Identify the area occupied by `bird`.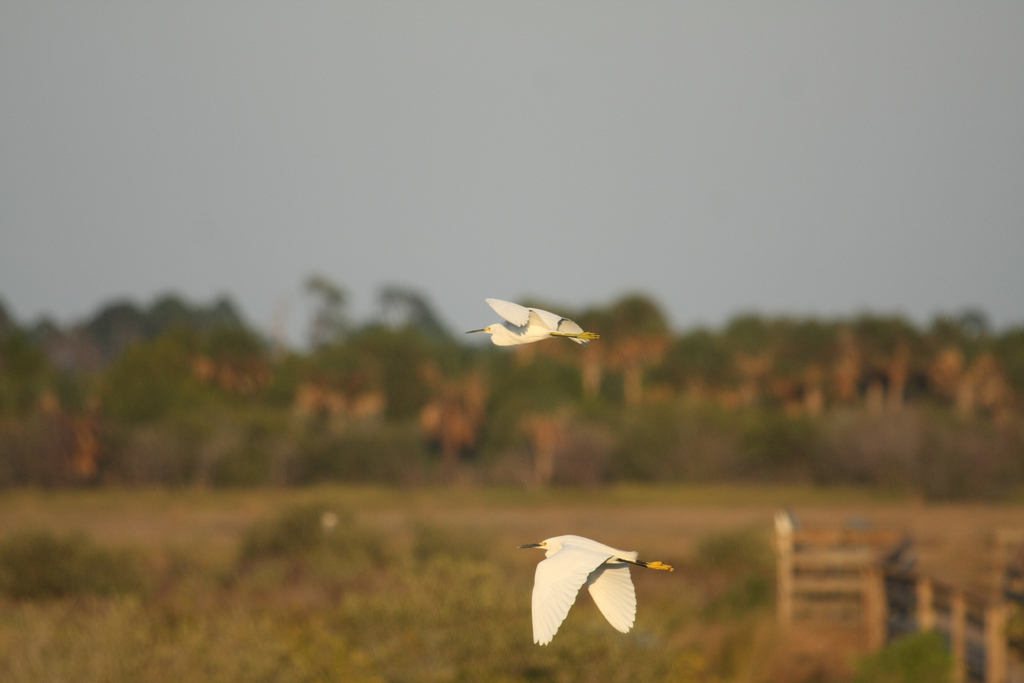
Area: crop(463, 293, 605, 349).
